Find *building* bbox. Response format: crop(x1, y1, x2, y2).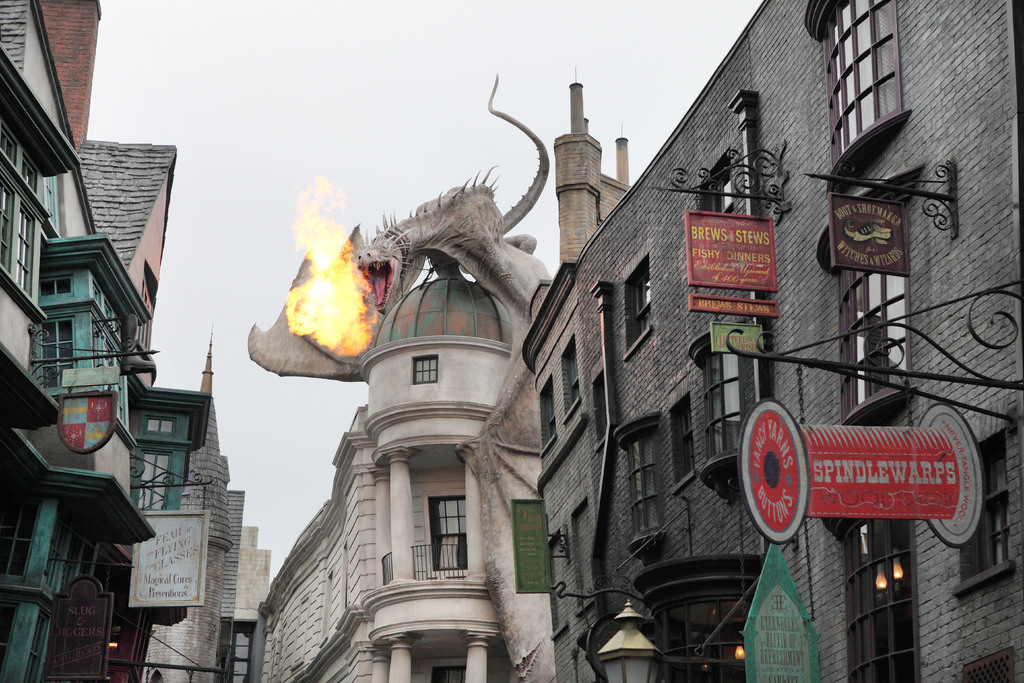
crop(262, 265, 511, 682).
